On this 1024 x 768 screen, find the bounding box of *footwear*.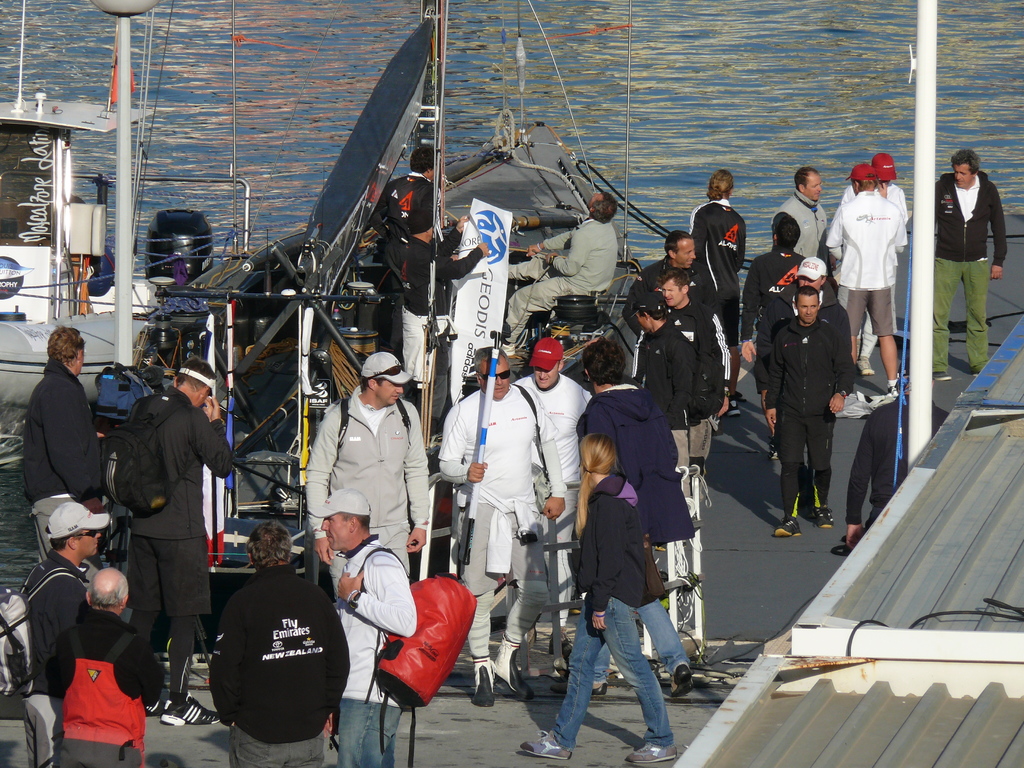
Bounding box: (left=633, top=743, right=675, bottom=767).
